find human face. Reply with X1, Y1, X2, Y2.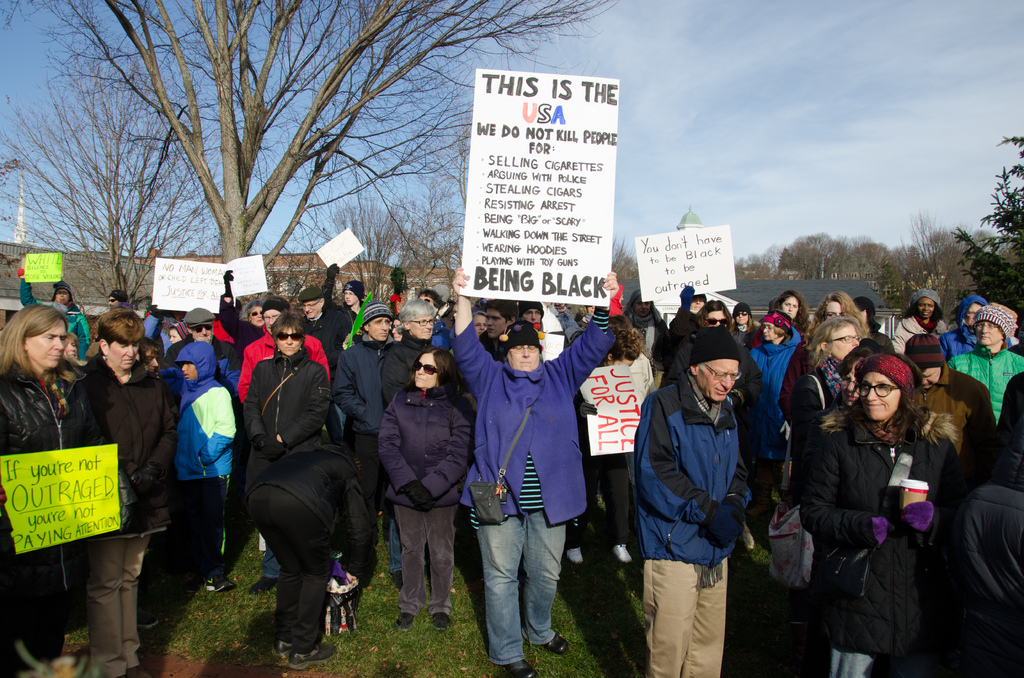
109, 340, 138, 374.
